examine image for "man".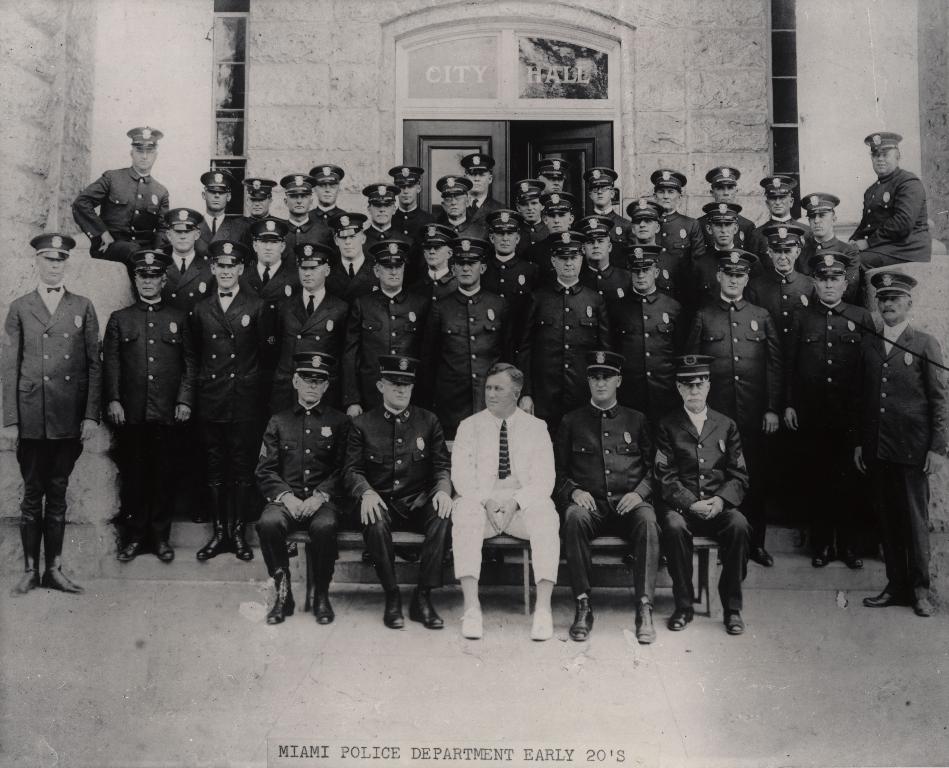
Examination result: (x1=71, y1=122, x2=170, y2=275).
